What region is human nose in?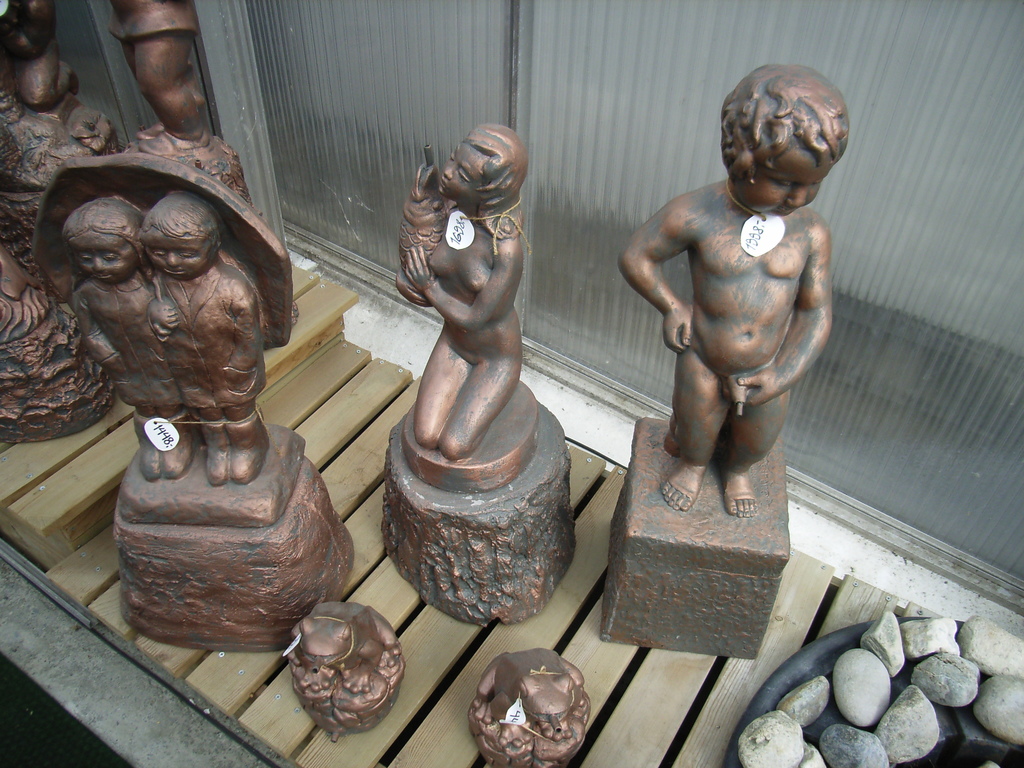
rect(787, 186, 806, 208).
